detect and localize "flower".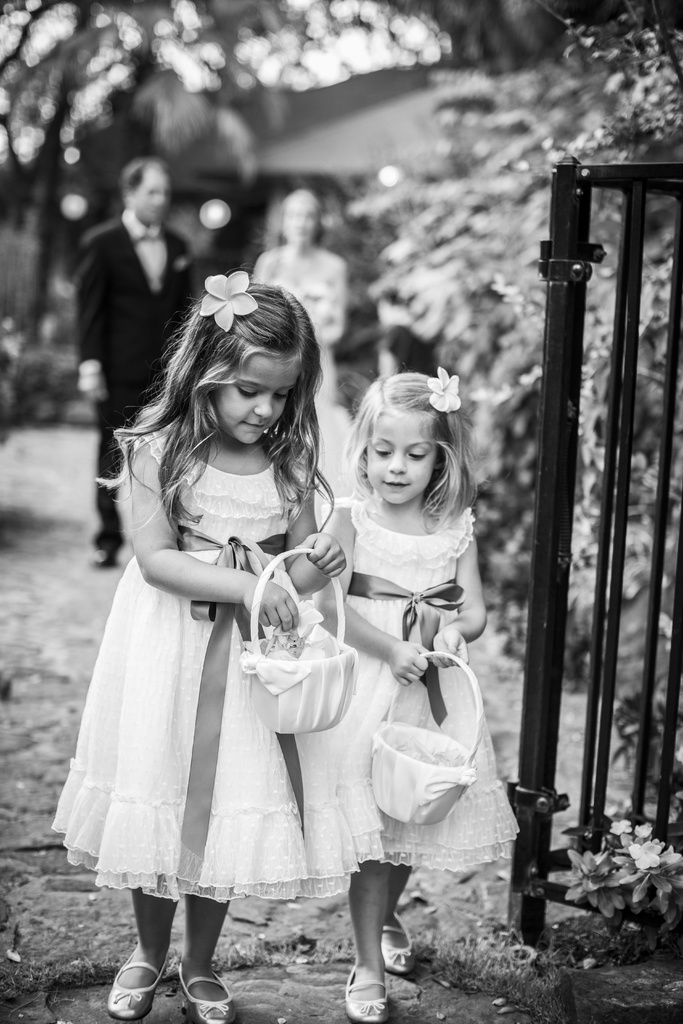
Localized at pyautogui.locateOnScreen(197, 266, 261, 335).
